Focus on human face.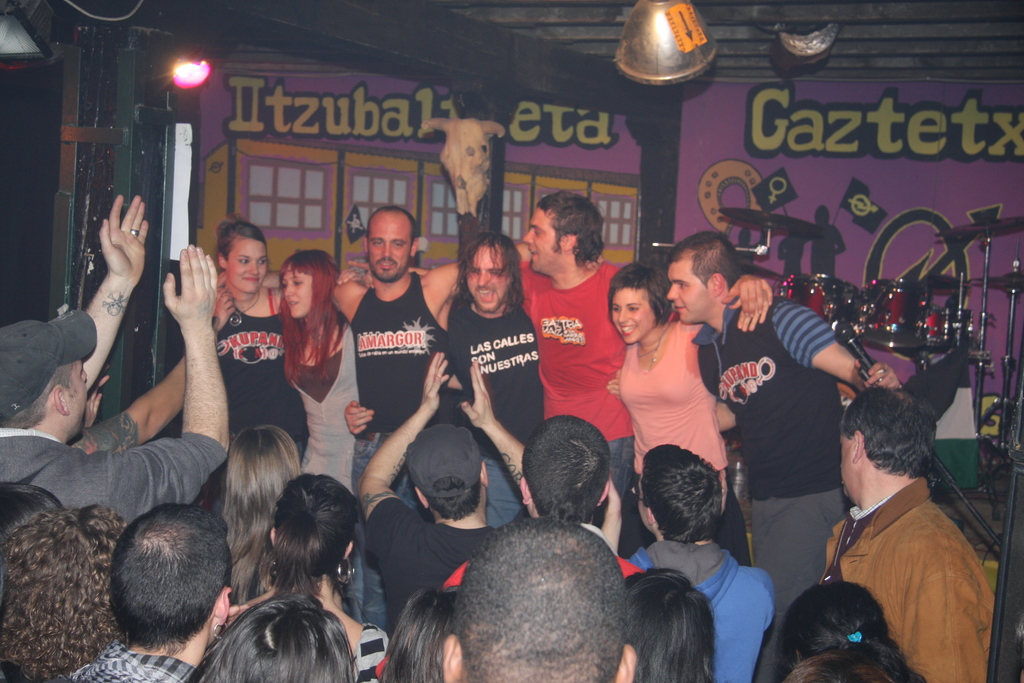
Focused at l=468, t=245, r=509, b=311.
